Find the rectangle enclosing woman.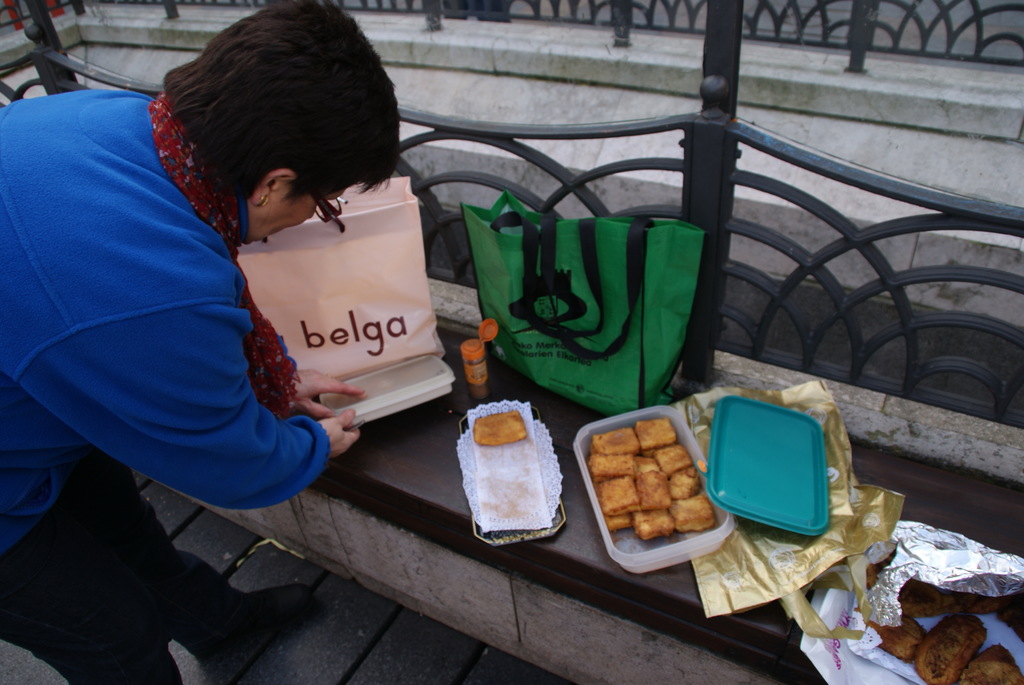
<bbox>11, 19, 444, 611</bbox>.
